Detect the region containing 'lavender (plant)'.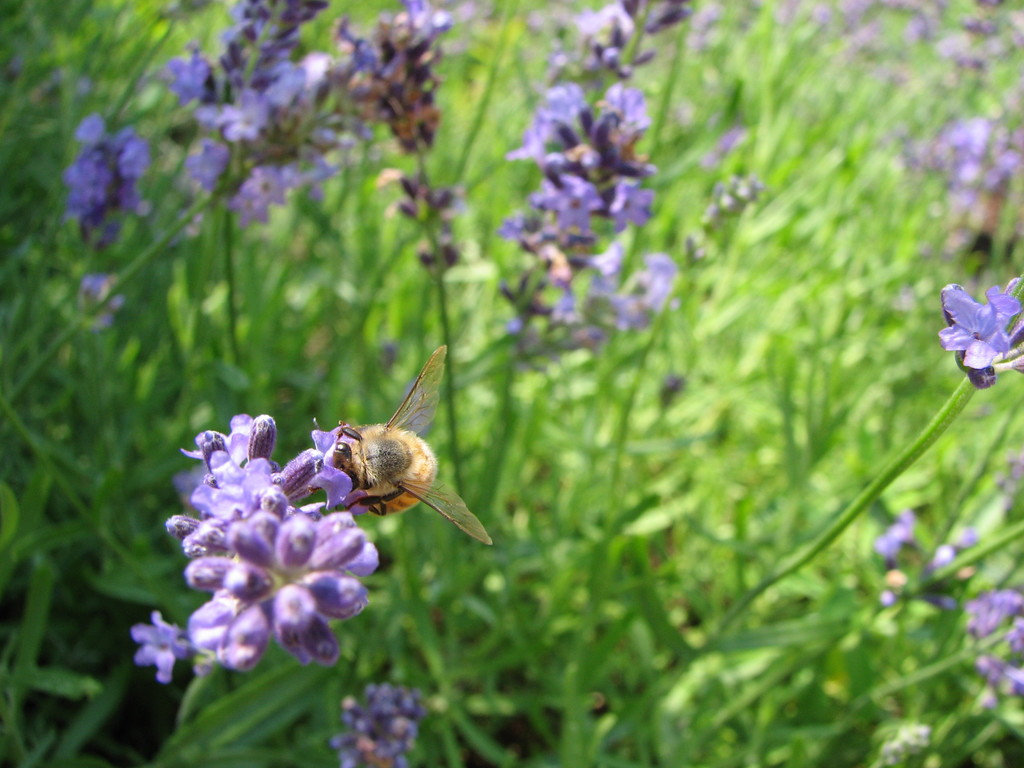
803:509:1001:657.
